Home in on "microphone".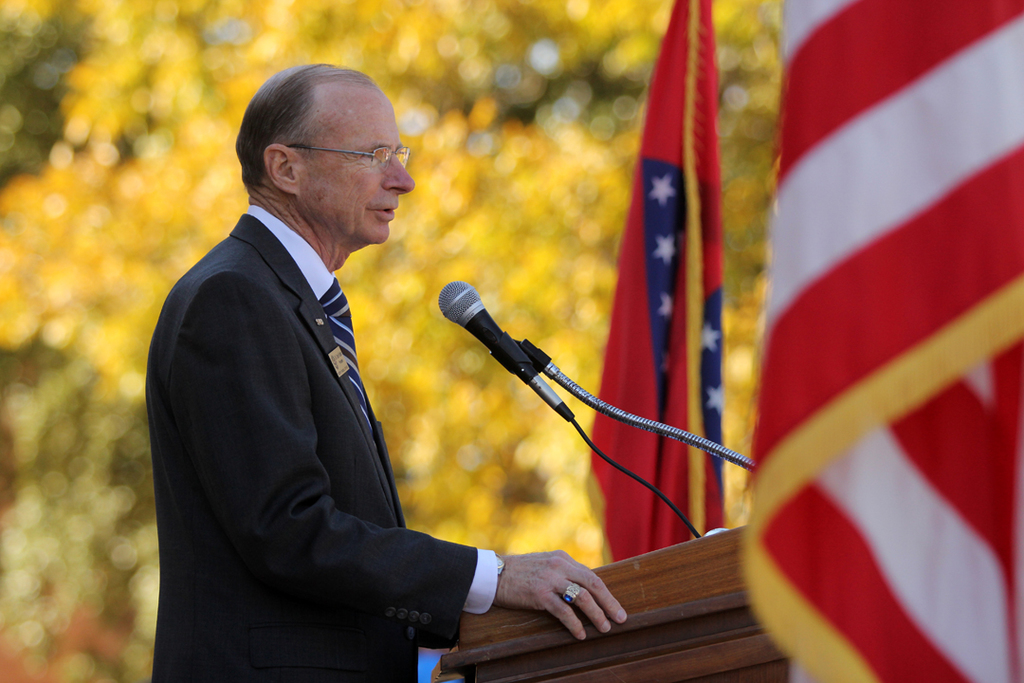
Homed in at 438 280 542 383.
